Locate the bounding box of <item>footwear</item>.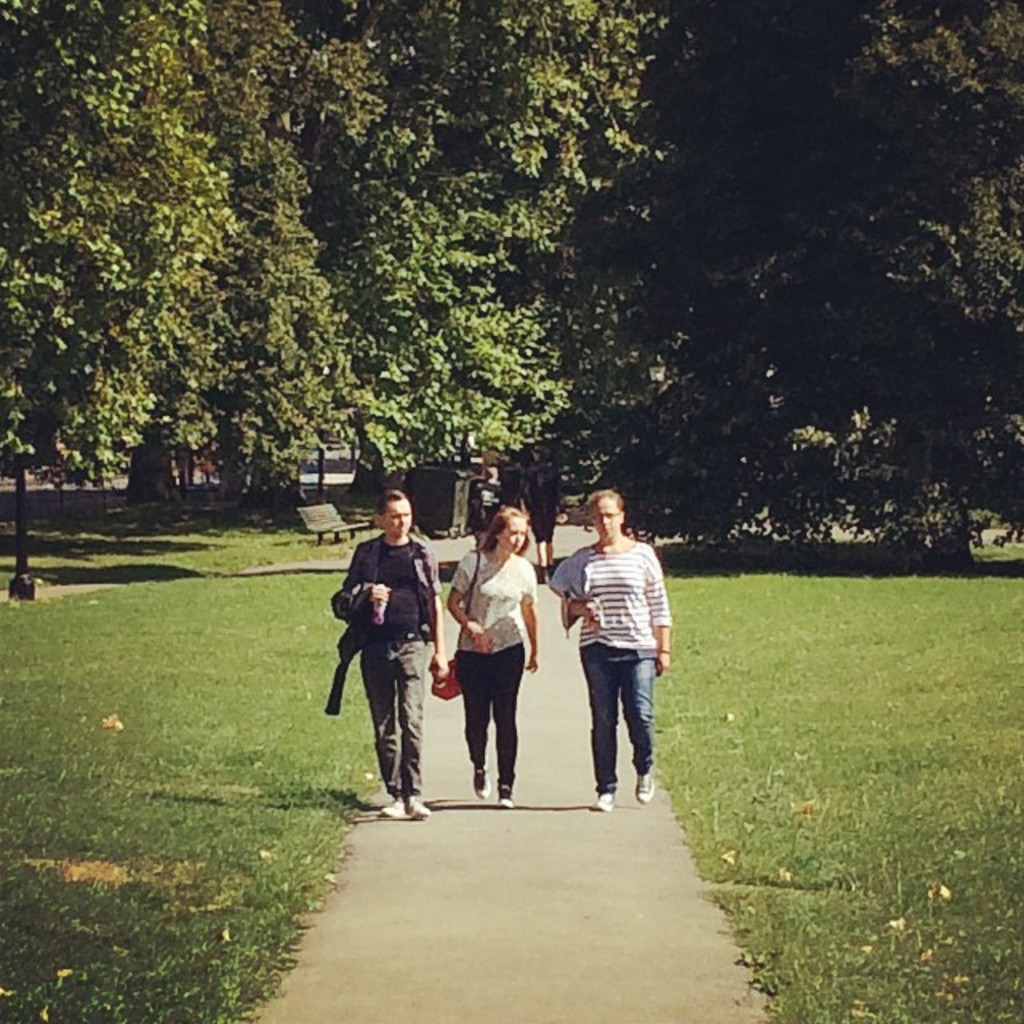
Bounding box: locate(475, 770, 491, 802).
